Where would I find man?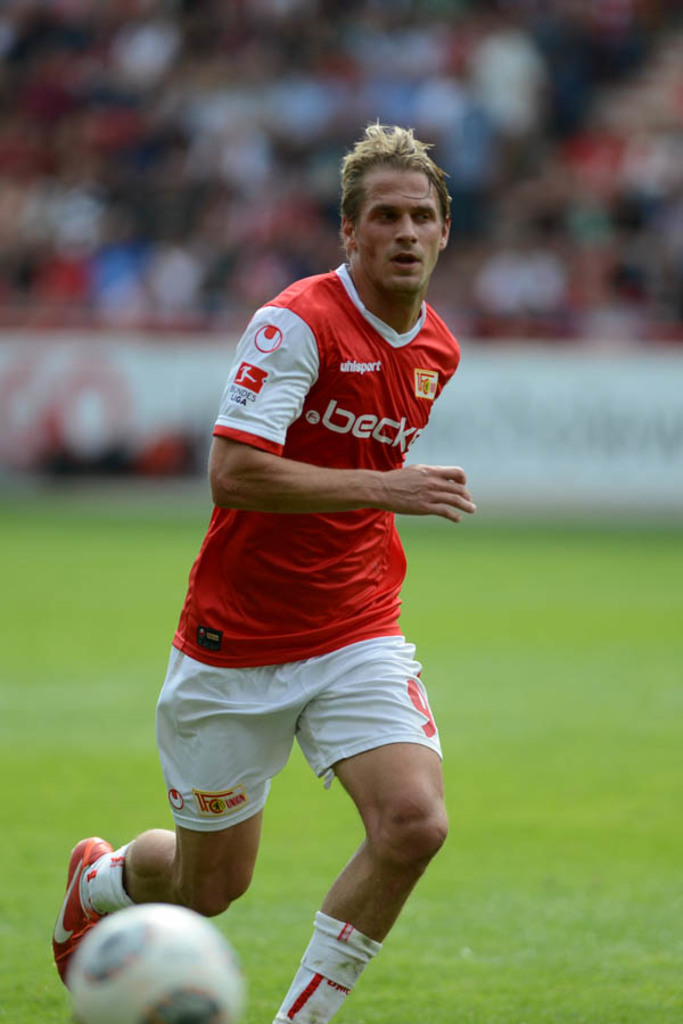
At [131,68,483,1009].
